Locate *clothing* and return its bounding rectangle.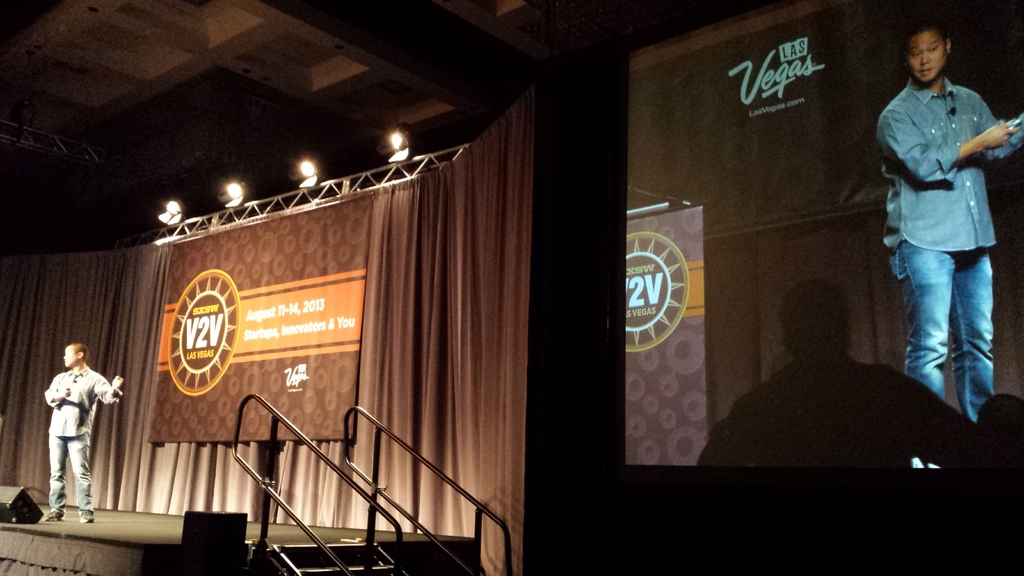
locate(873, 77, 1023, 424).
